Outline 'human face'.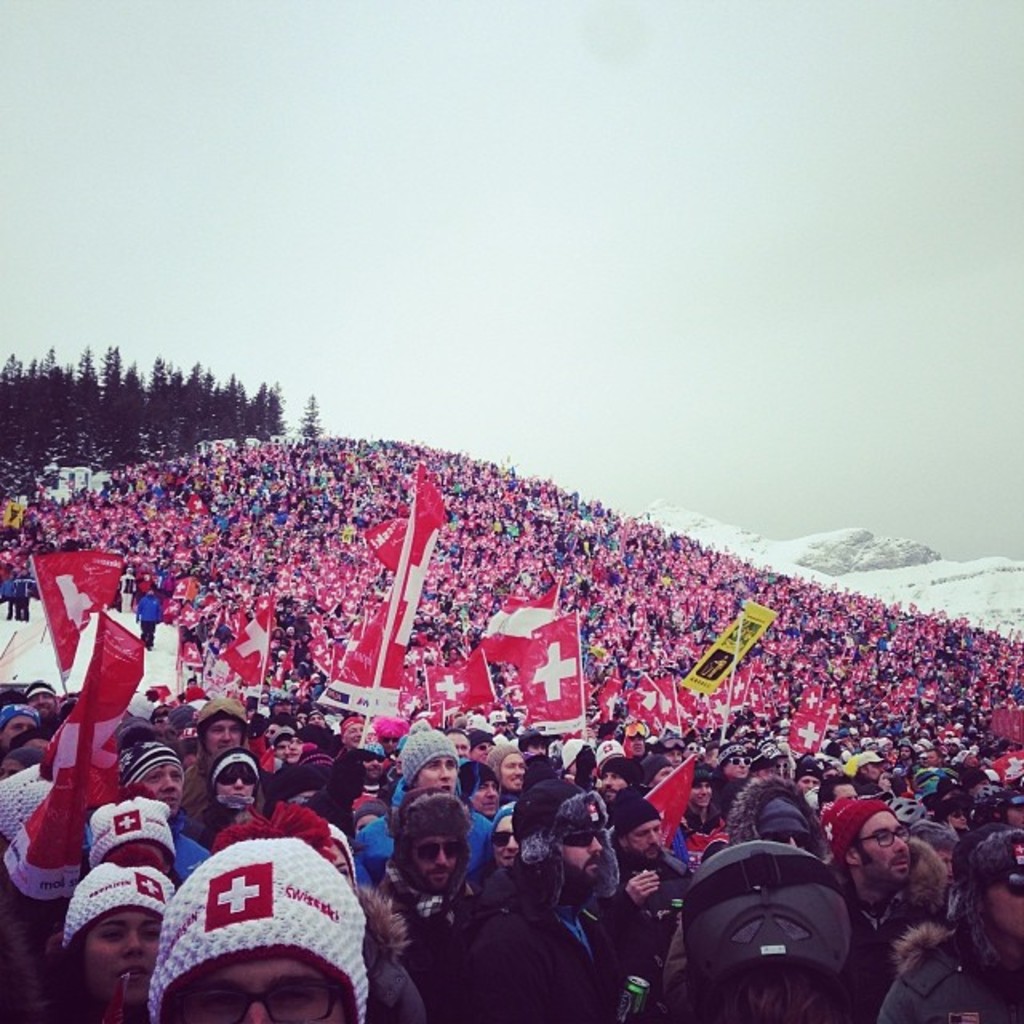
Outline: 598,773,624,800.
